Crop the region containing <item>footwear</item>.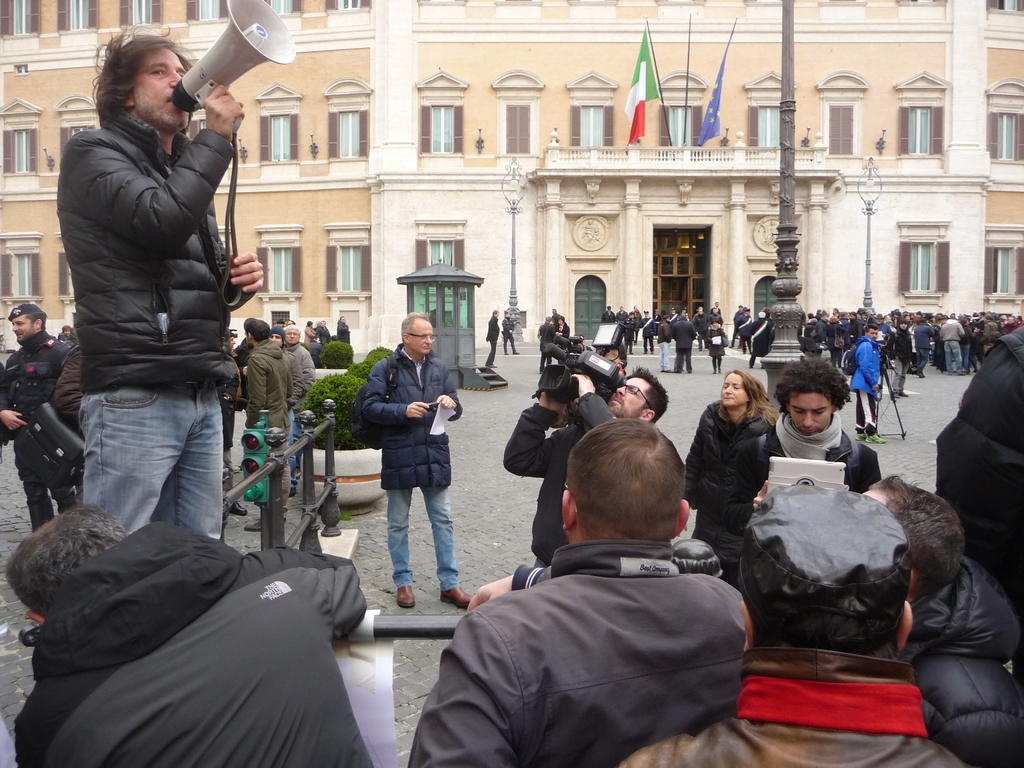
Crop region: crop(490, 364, 496, 368).
